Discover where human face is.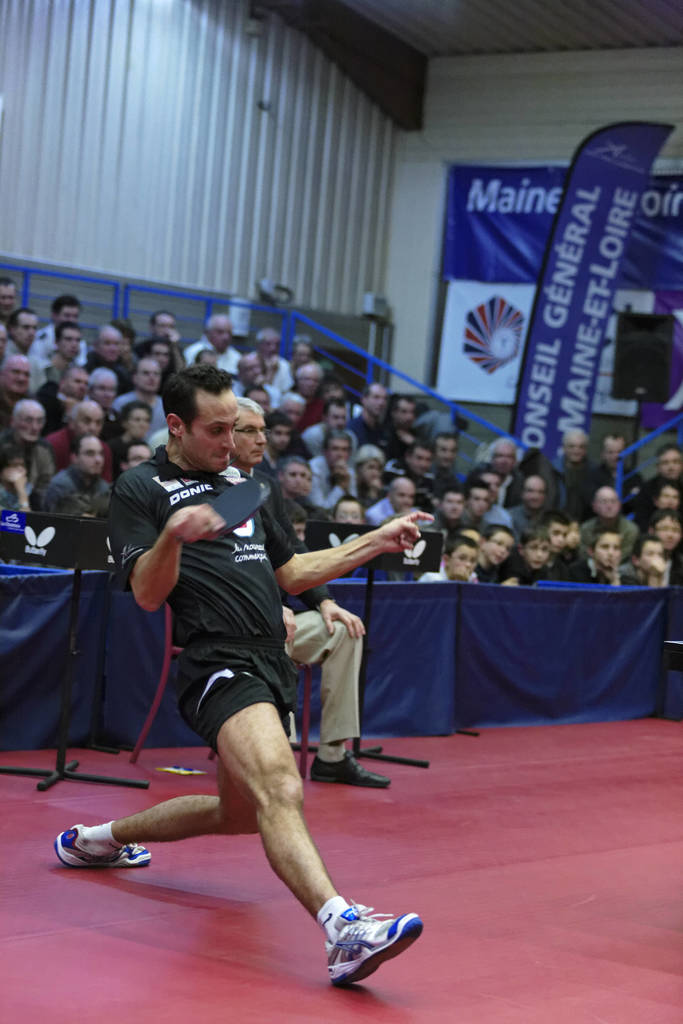
Discovered at BBox(79, 431, 106, 479).
